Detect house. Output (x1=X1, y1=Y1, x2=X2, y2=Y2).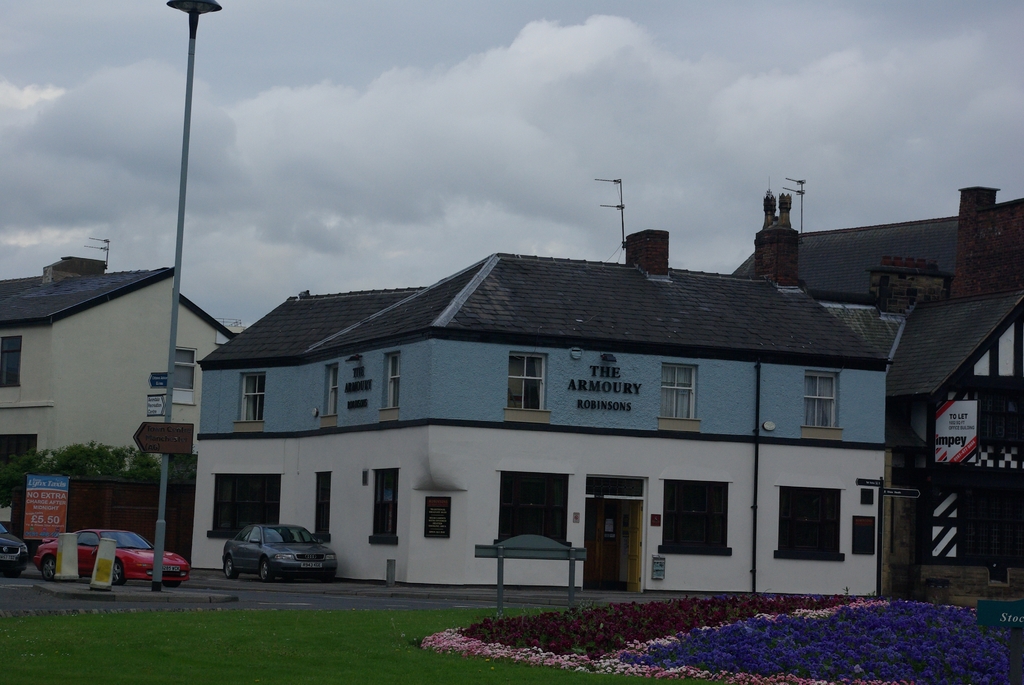
(x1=184, y1=187, x2=897, y2=595).
